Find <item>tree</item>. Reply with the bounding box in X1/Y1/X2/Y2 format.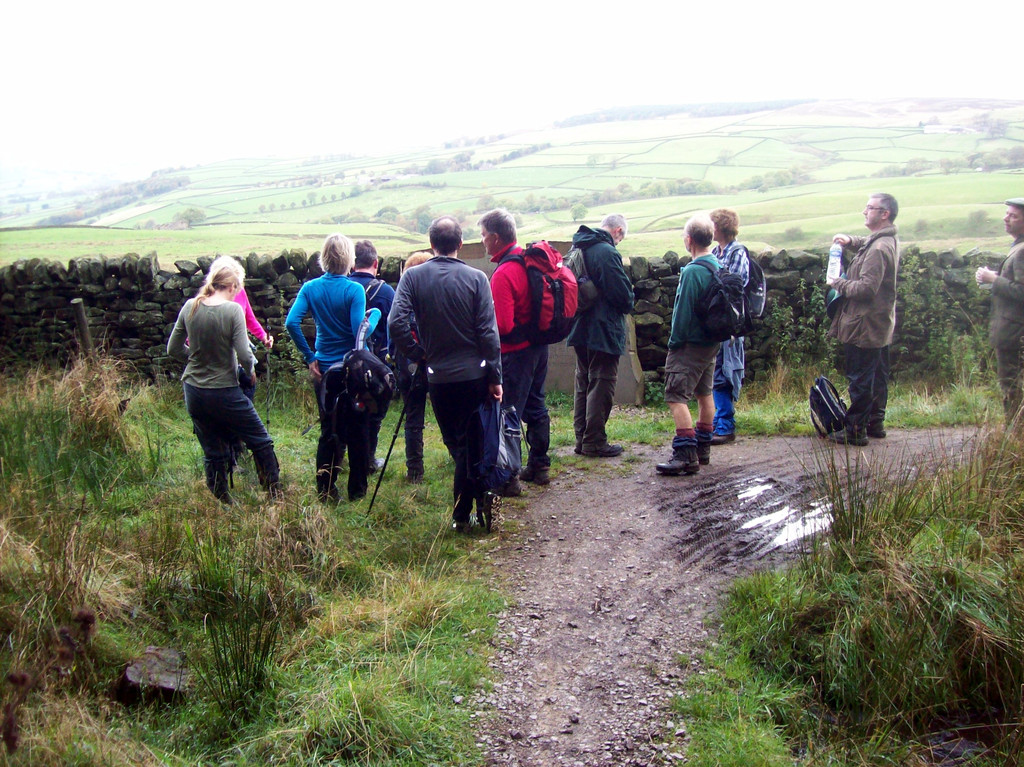
714/148/730/169.
